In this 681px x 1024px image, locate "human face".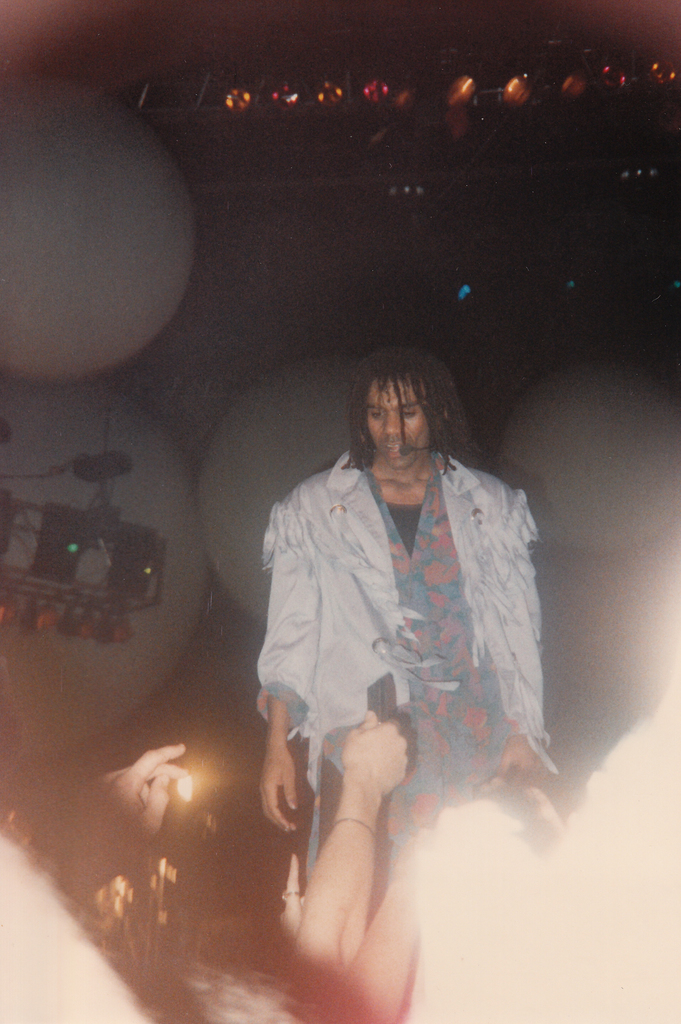
Bounding box: box=[366, 383, 429, 471].
